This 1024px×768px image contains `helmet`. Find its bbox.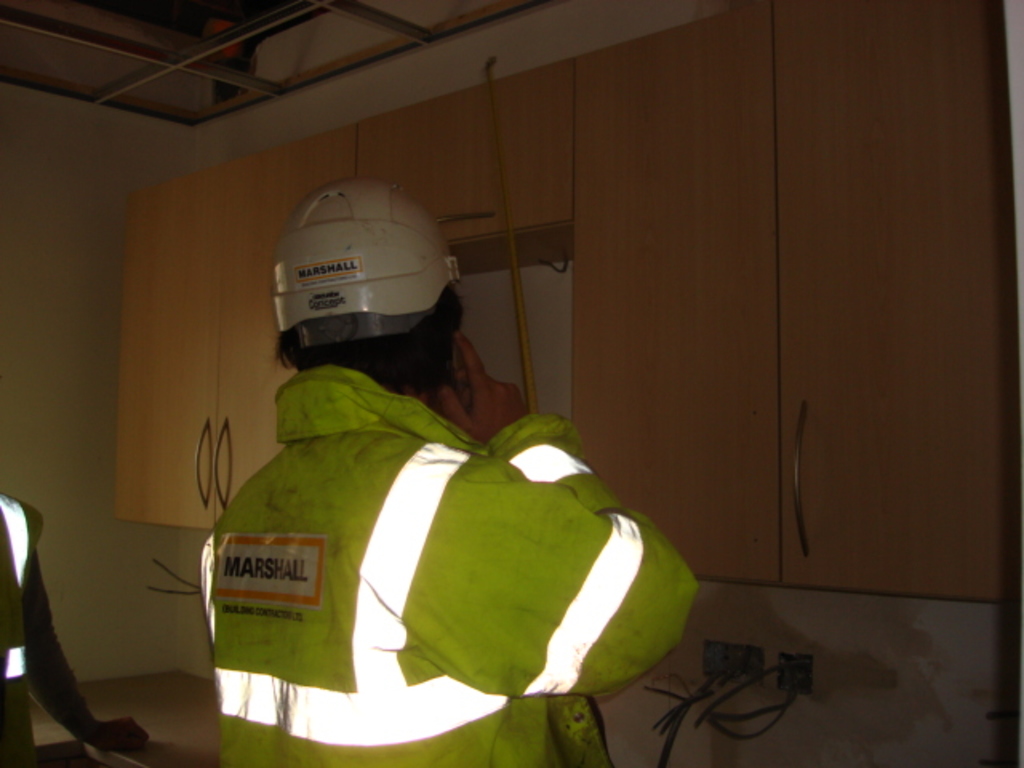
l=264, t=163, r=456, b=414.
